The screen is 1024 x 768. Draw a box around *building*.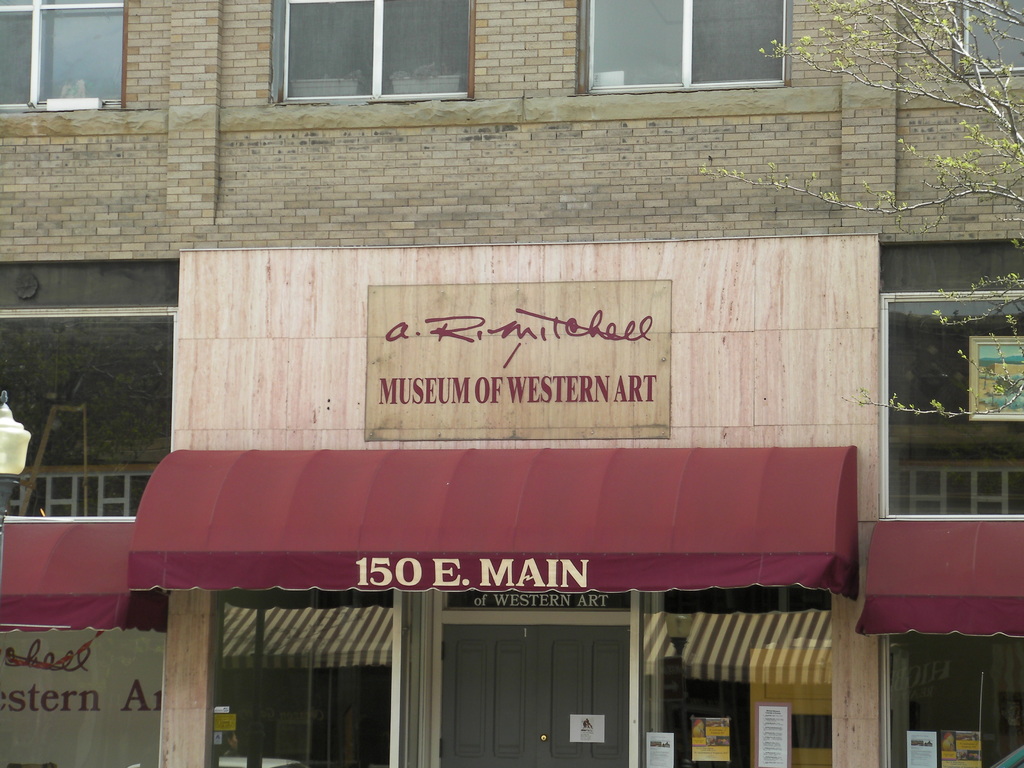
region(0, 0, 1023, 767).
